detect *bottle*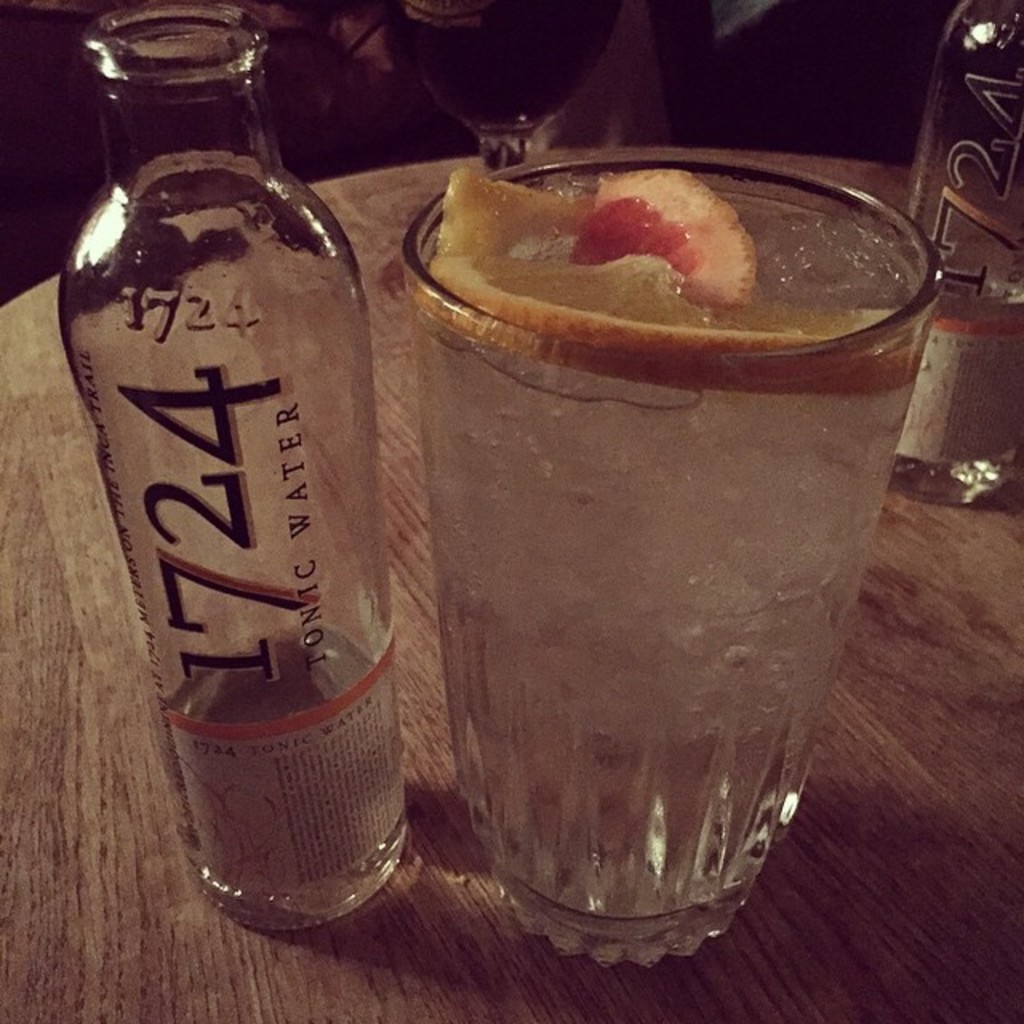
box(32, 0, 405, 906)
